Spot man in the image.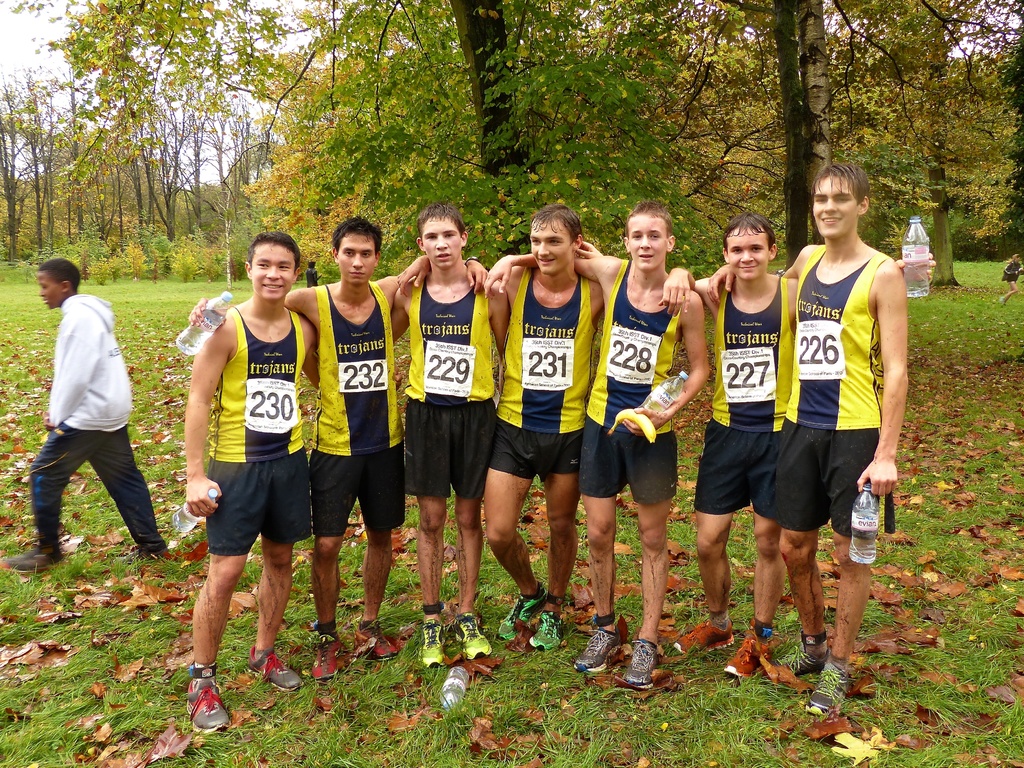
man found at [184, 229, 406, 730].
